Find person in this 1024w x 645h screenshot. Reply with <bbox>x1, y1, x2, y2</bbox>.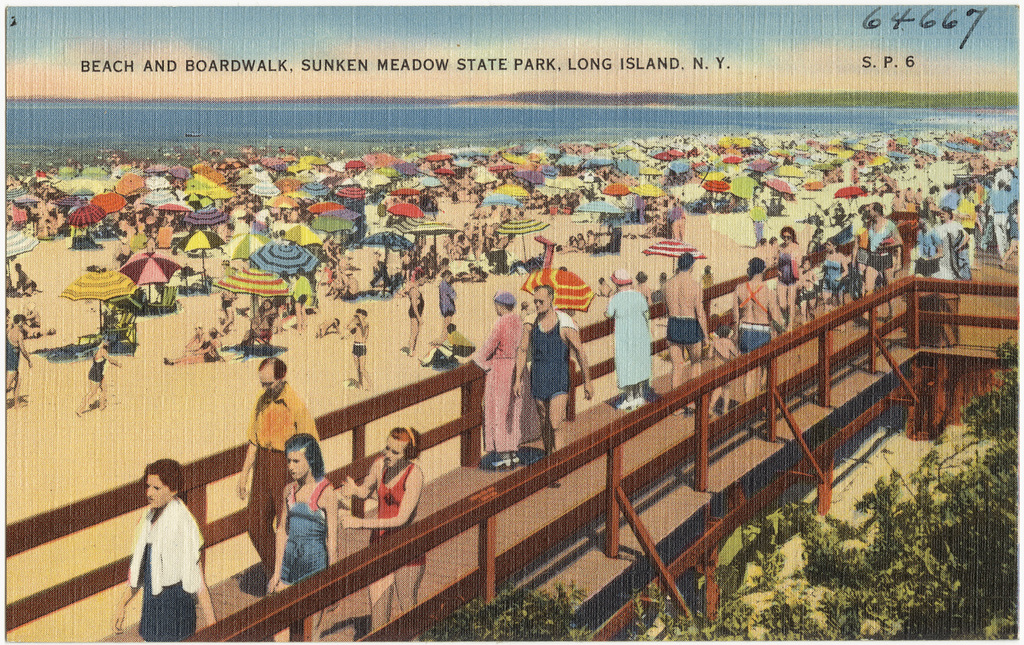
<bbox>245, 350, 325, 566</bbox>.
